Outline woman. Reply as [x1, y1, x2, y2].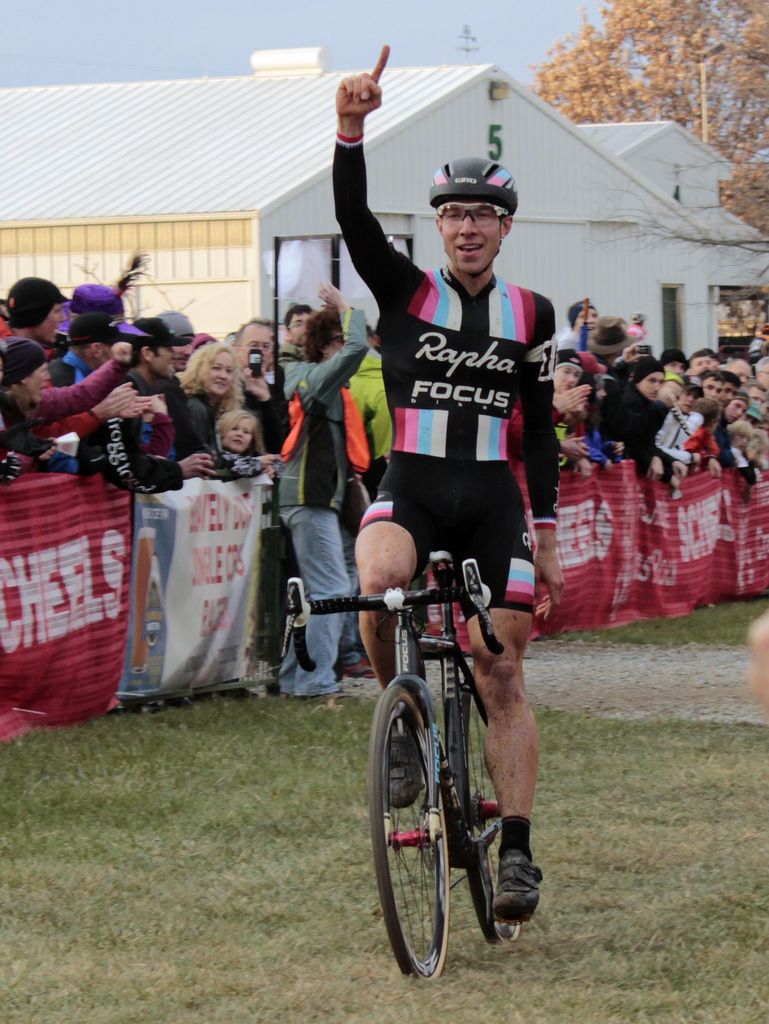
[1, 278, 67, 346].
